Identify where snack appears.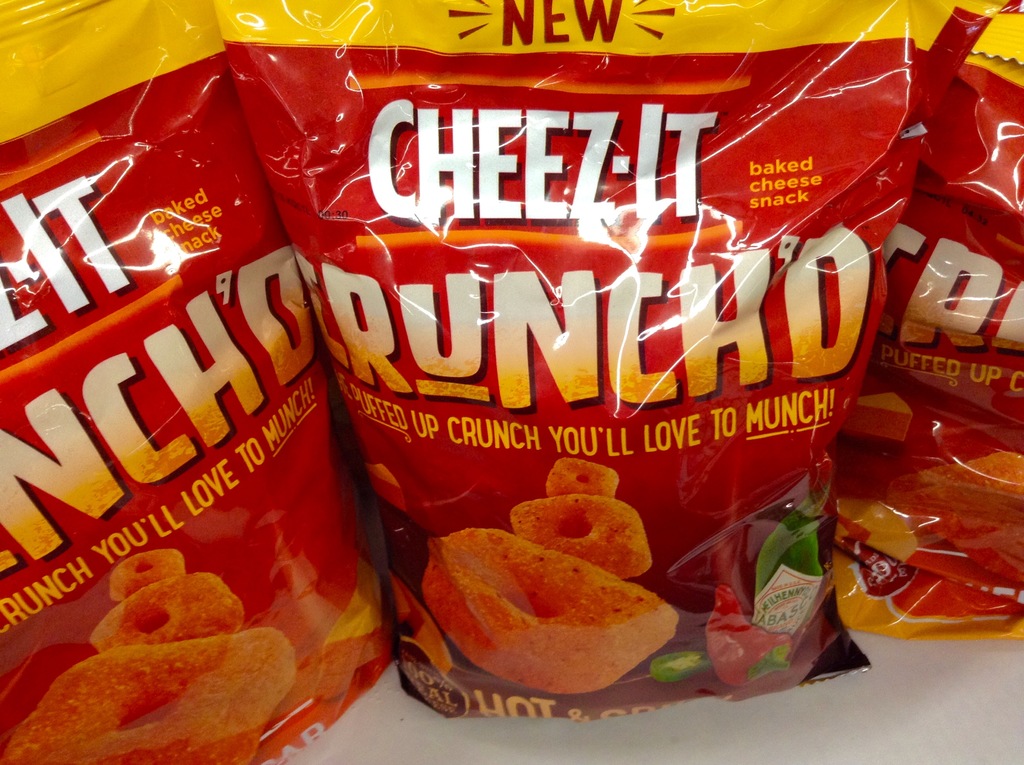
Appears at [511, 497, 653, 579].
